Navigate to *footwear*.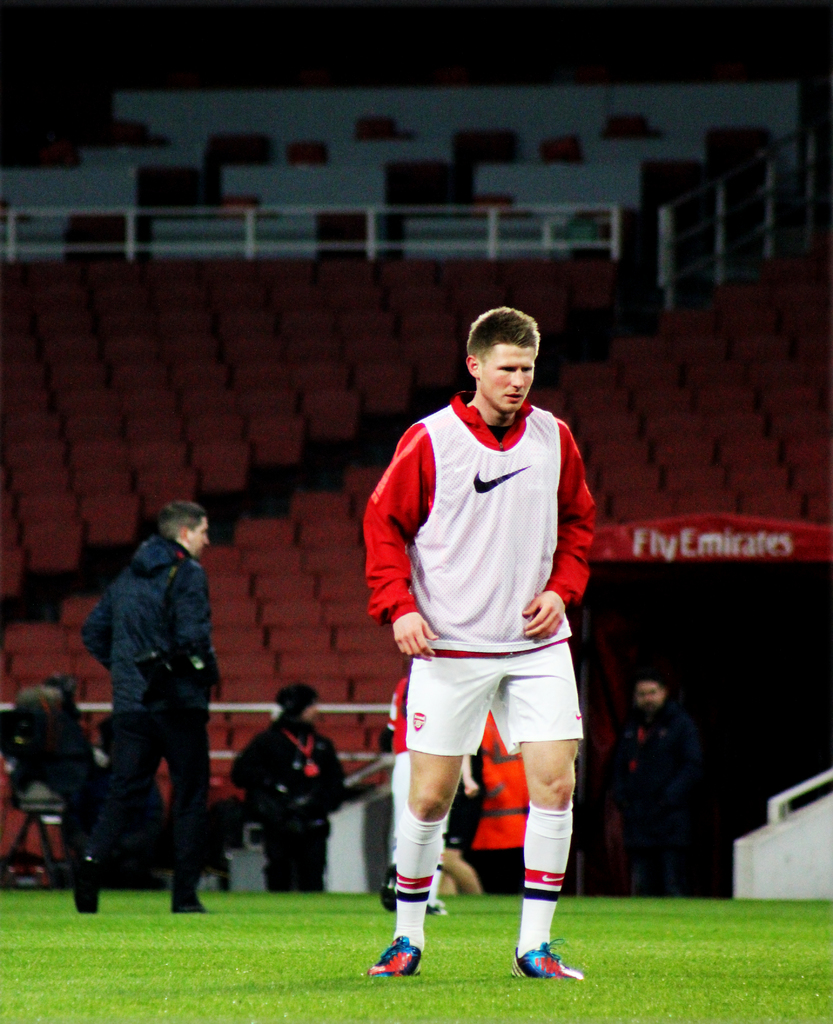
Navigation target: 513 913 586 995.
